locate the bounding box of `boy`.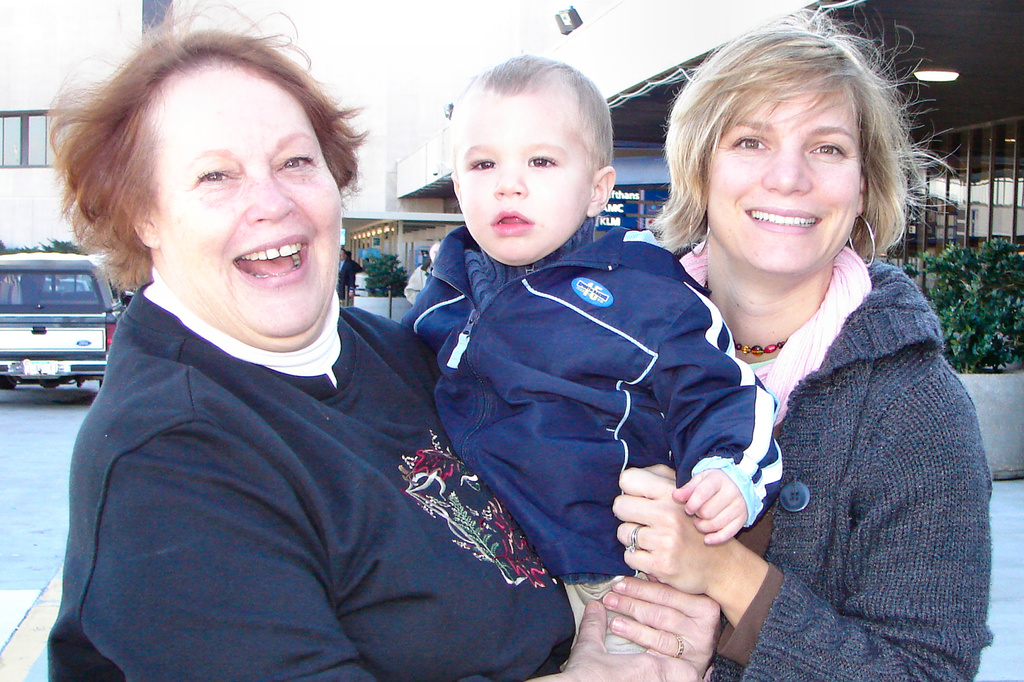
Bounding box: Rect(395, 40, 793, 657).
